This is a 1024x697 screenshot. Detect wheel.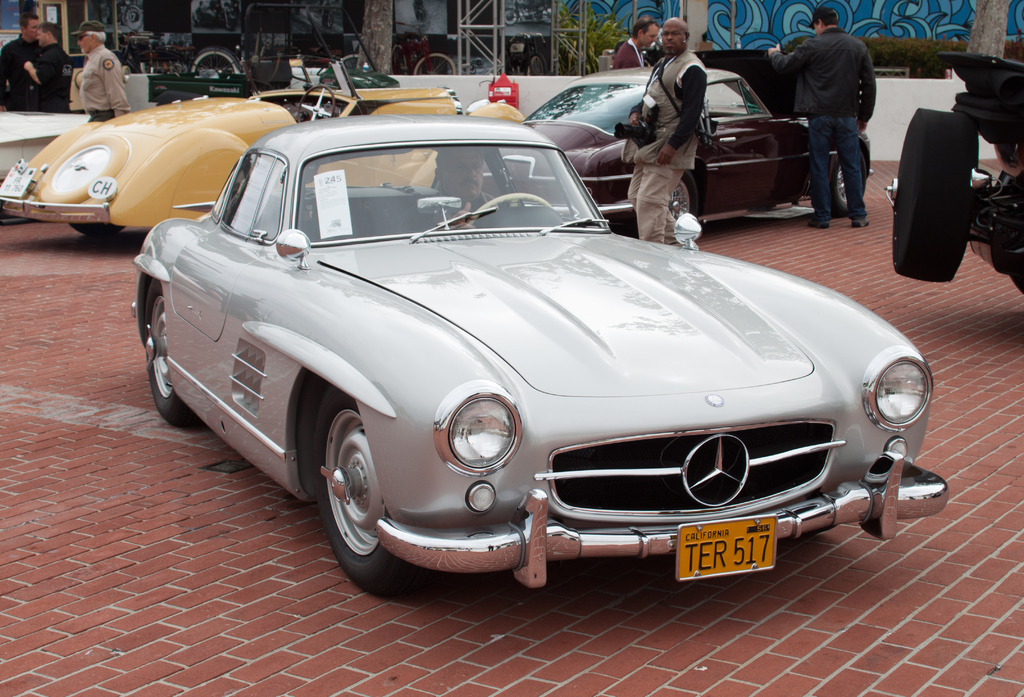
crop(309, 384, 415, 583).
